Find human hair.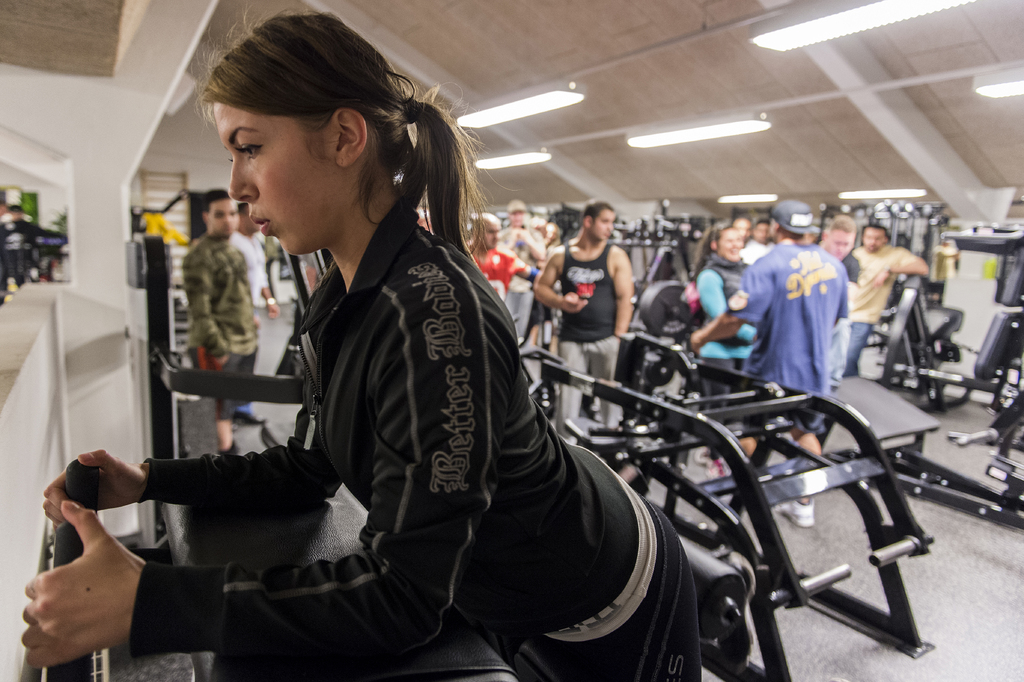
(left=863, top=226, right=891, bottom=239).
